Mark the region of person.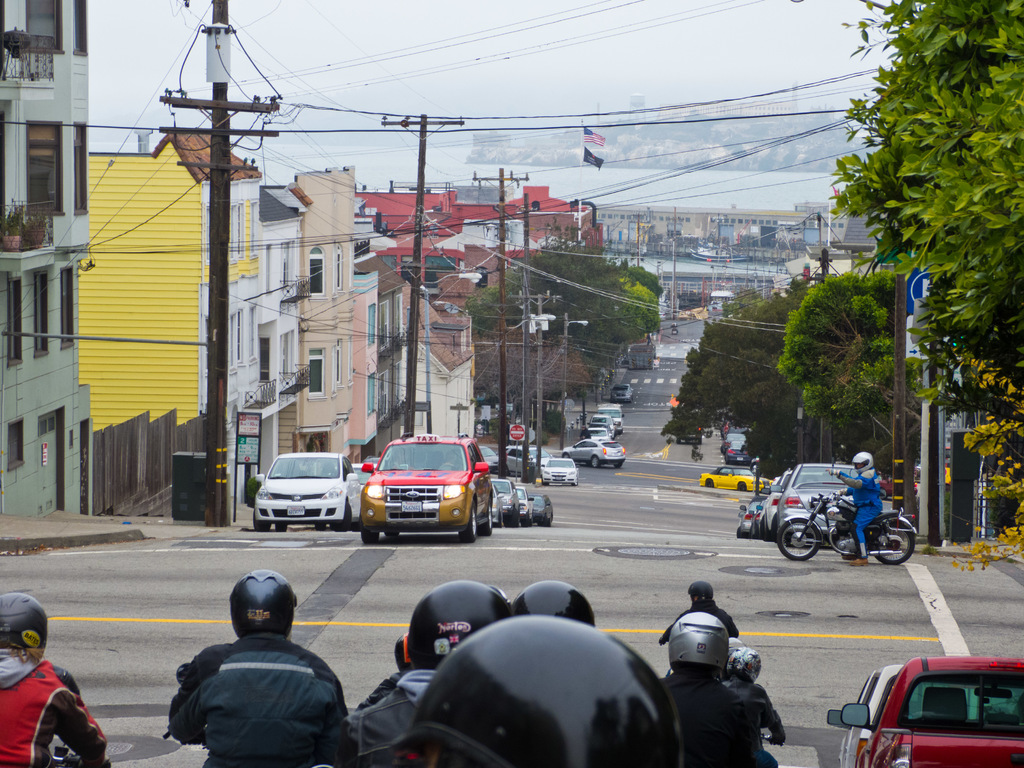
Region: bbox(726, 642, 784, 744).
